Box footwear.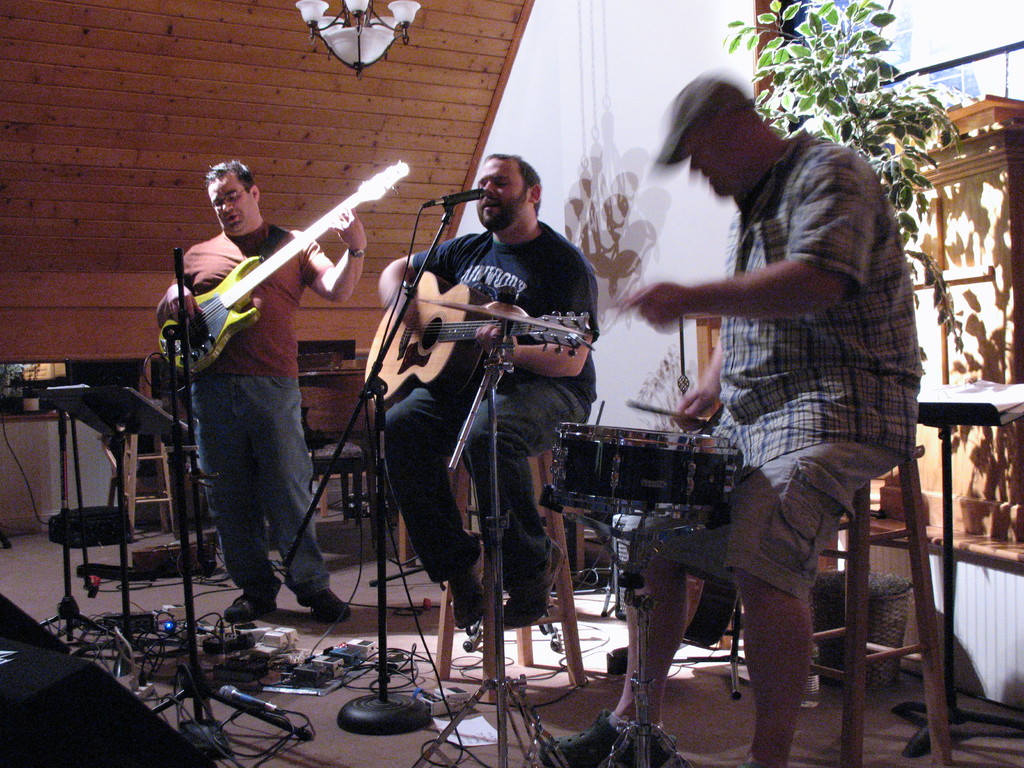
detection(295, 586, 349, 621).
